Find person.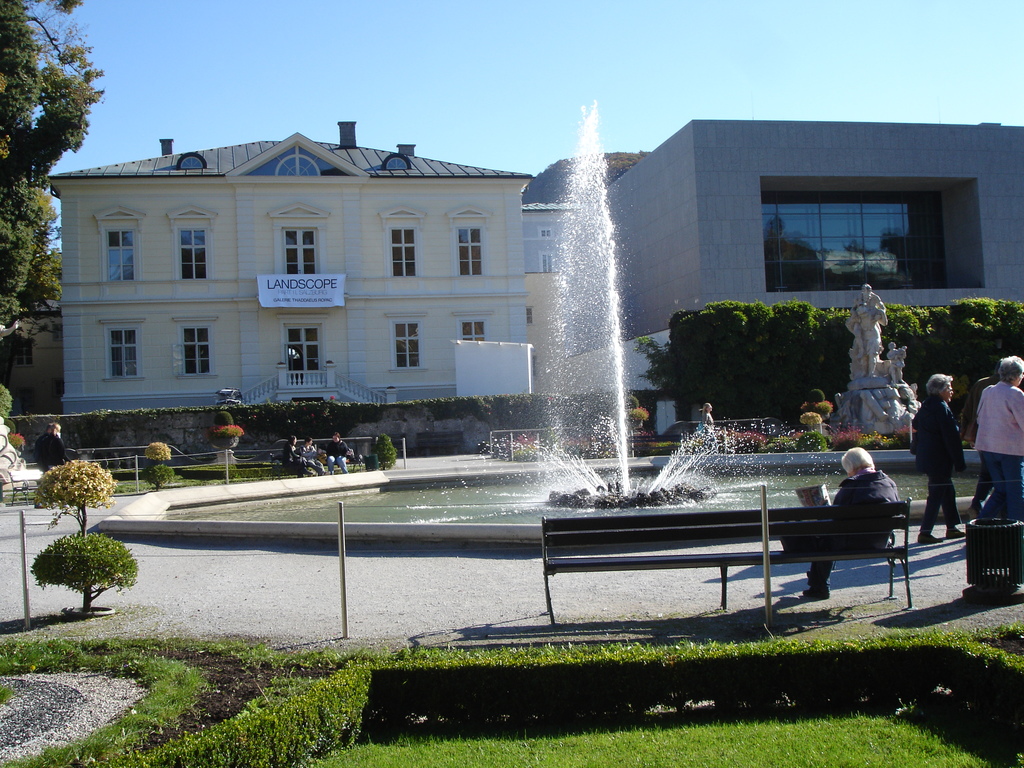
[909, 372, 964, 545].
